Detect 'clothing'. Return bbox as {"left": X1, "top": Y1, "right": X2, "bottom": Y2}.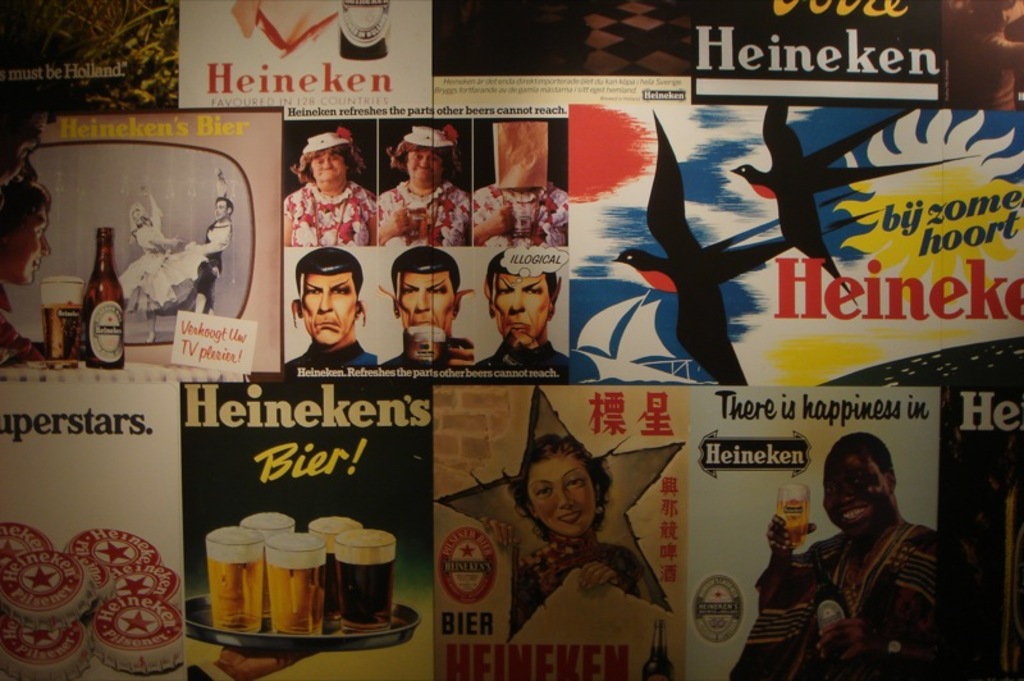
{"left": 732, "top": 516, "right": 938, "bottom": 680}.
